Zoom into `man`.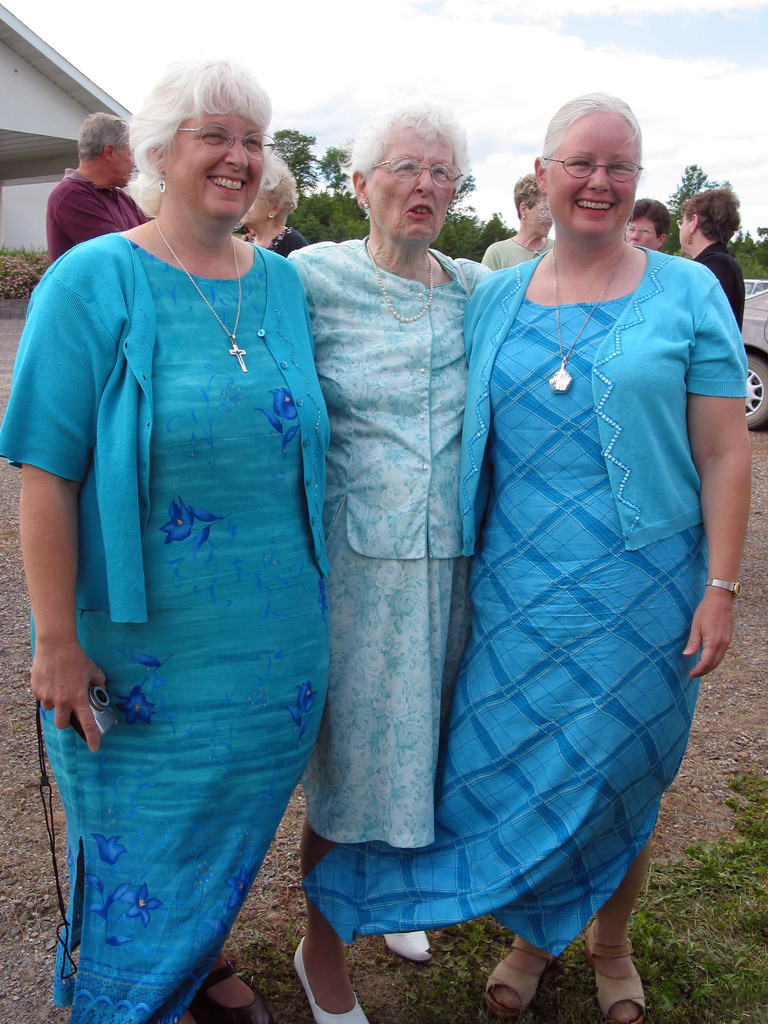
Zoom target: bbox=[47, 108, 152, 263].
